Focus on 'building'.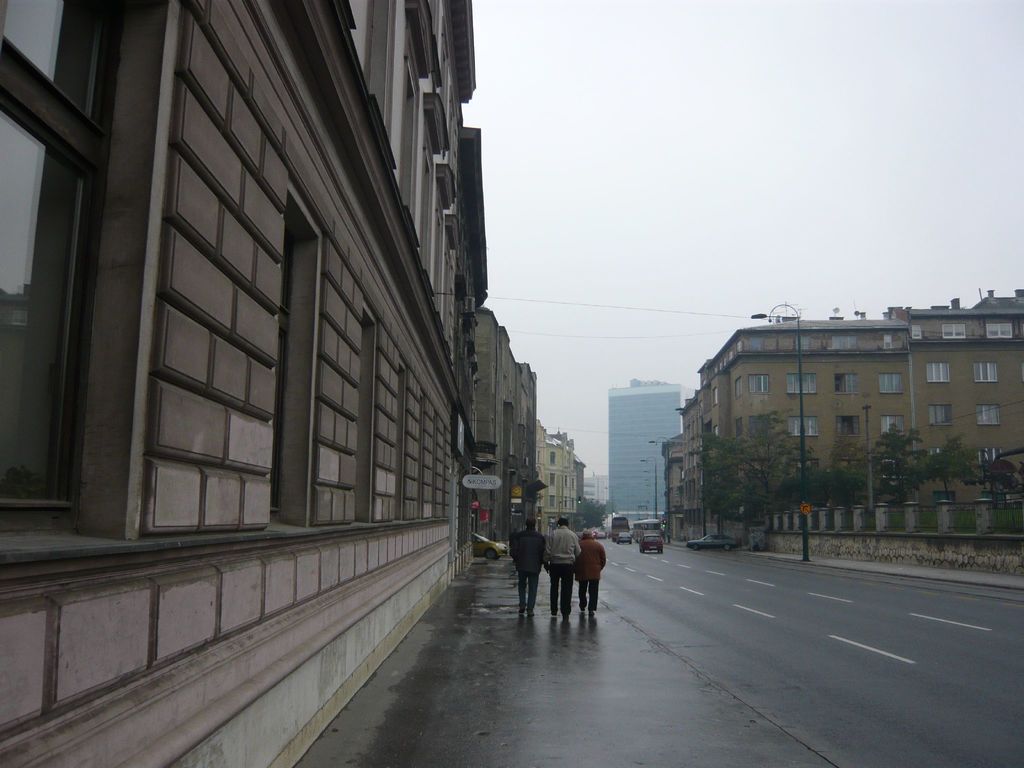
Focused at box(664, 286, 1023, 541).
